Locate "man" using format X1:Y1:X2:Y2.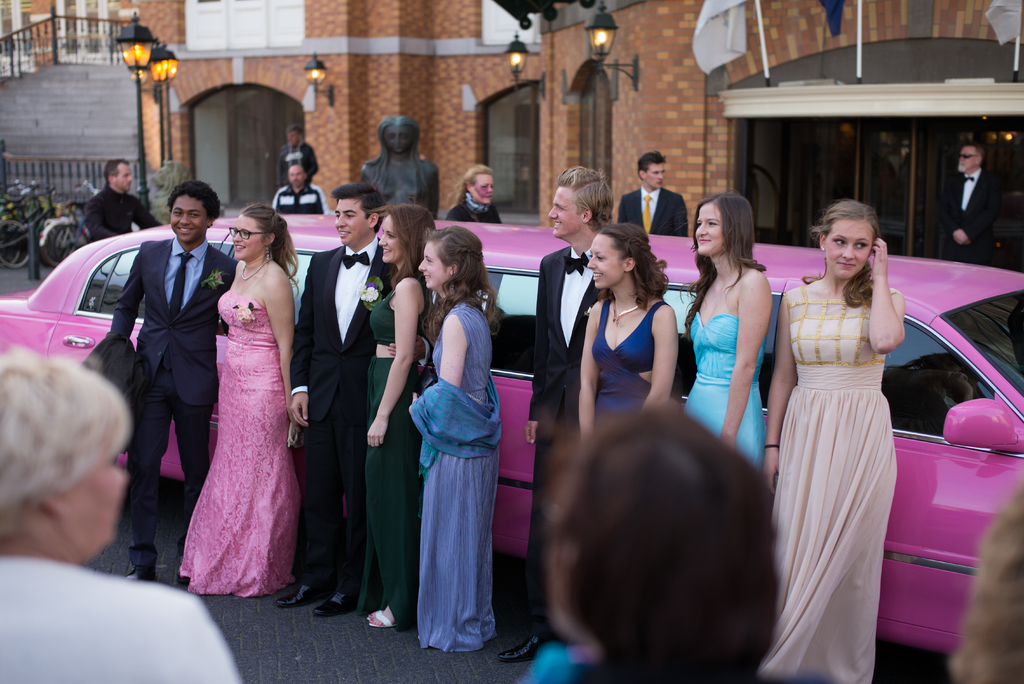
104:180:240:581.
